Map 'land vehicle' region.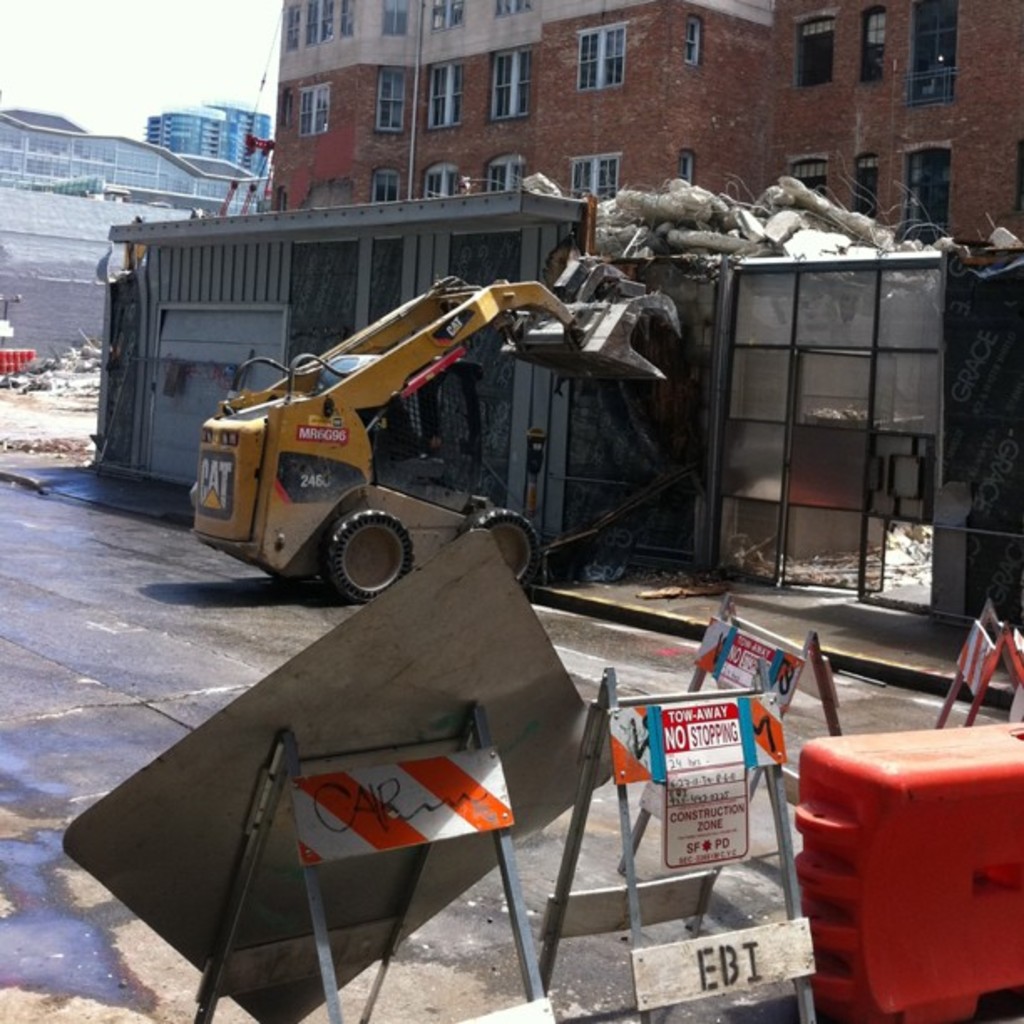
Mapped to bbox=(187, 258, 704, 601).
